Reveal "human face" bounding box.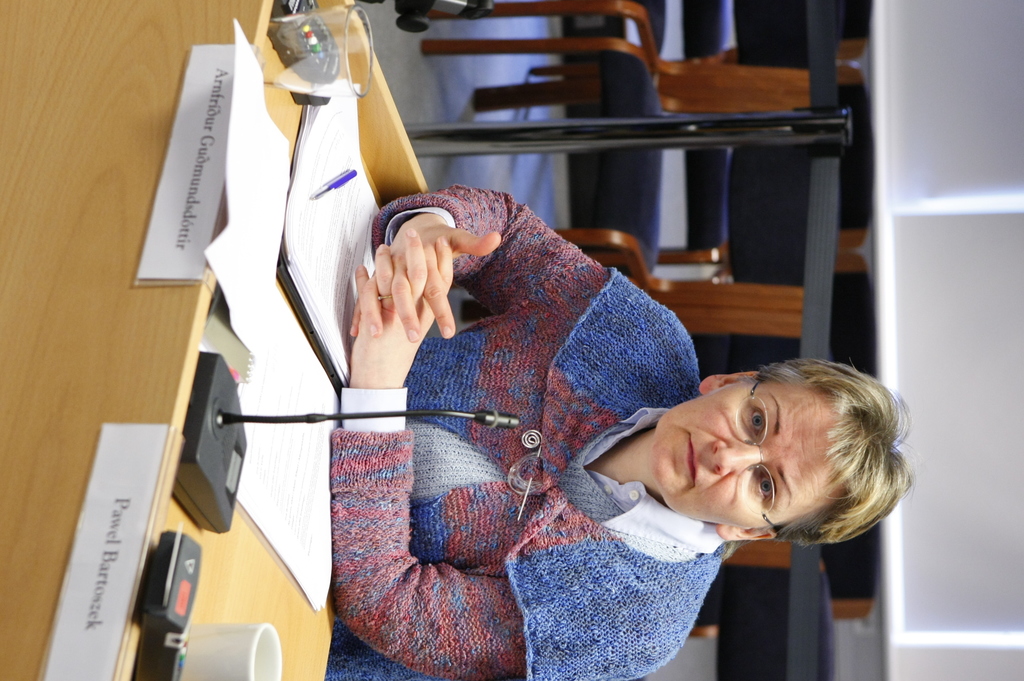
Revealed: (652,381,834,531).
